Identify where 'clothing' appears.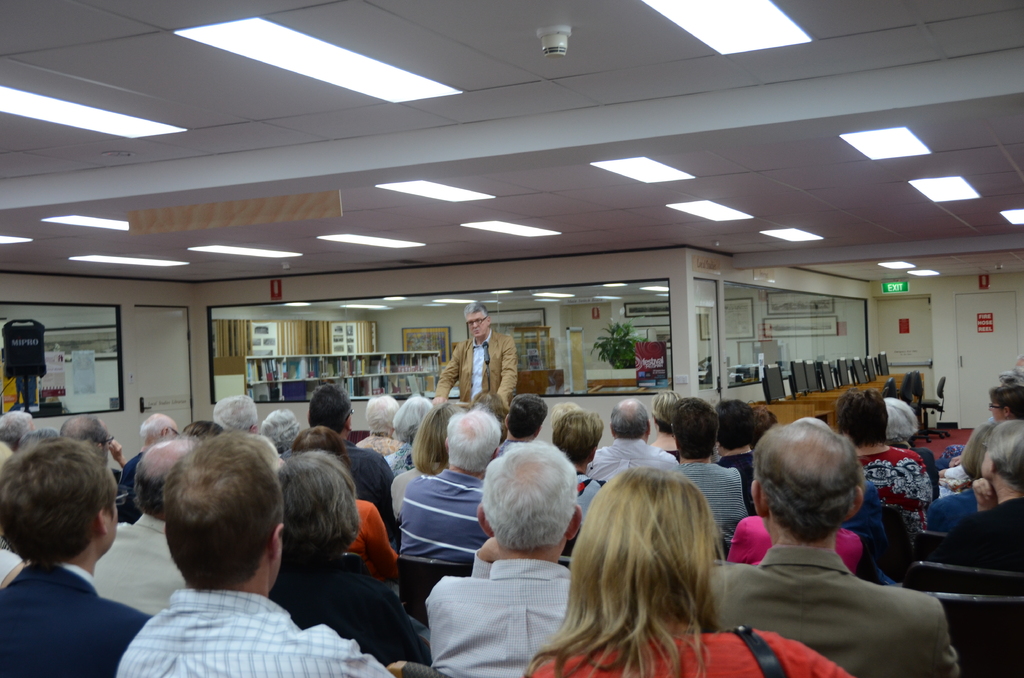
Appears at [938,498,1023,587].
